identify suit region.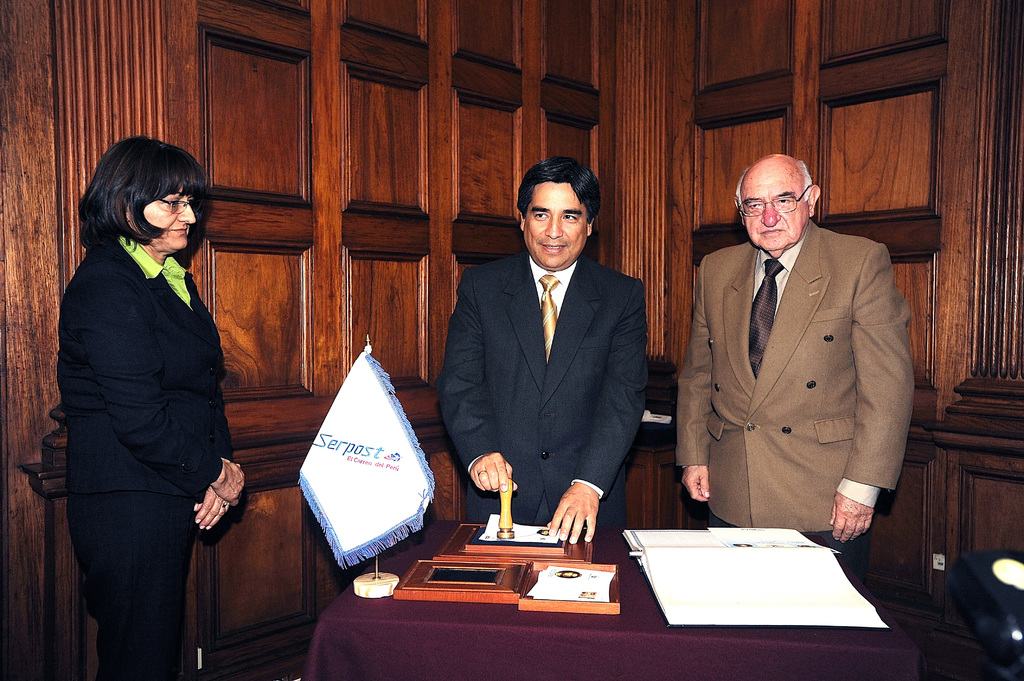
Region: [429, 249, 650, 533].
